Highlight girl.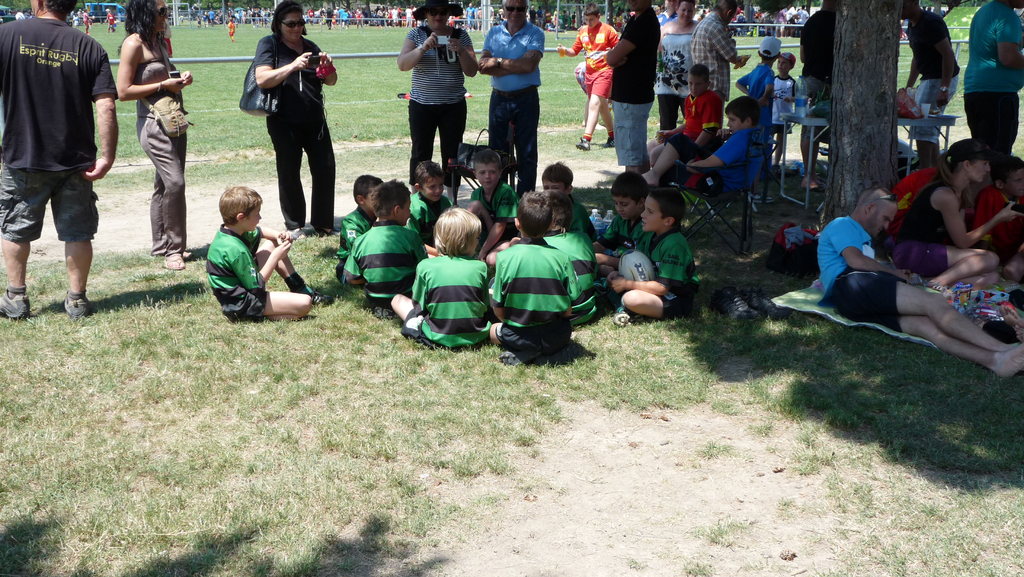
Highlighted region: BBox(115, 0, 195, 269).
